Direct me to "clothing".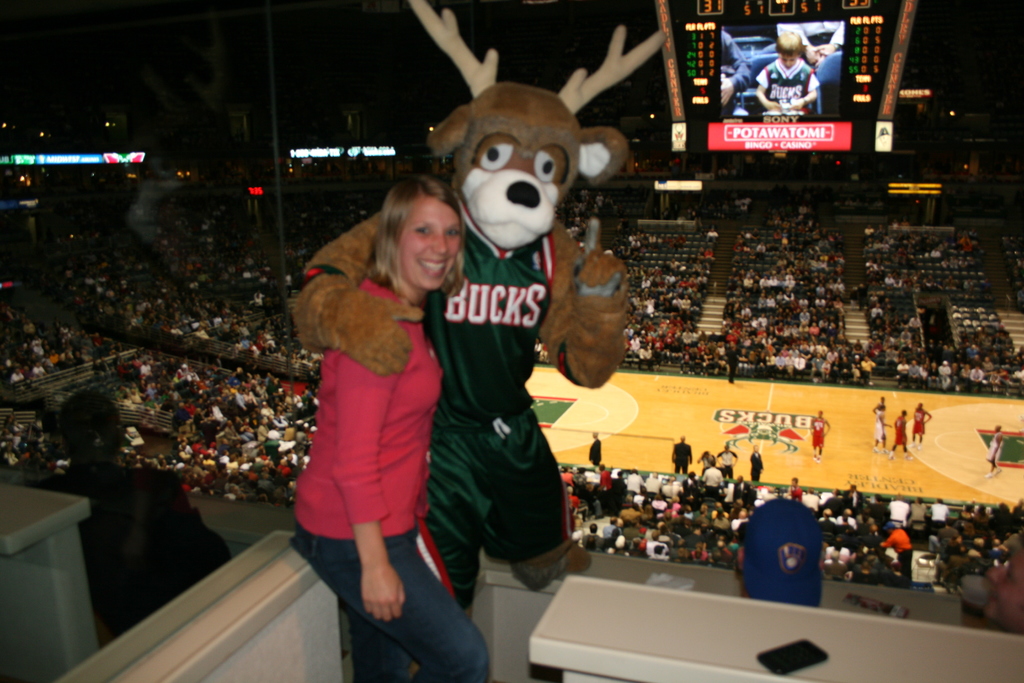
Direction: [703, 454, 710, 471].
